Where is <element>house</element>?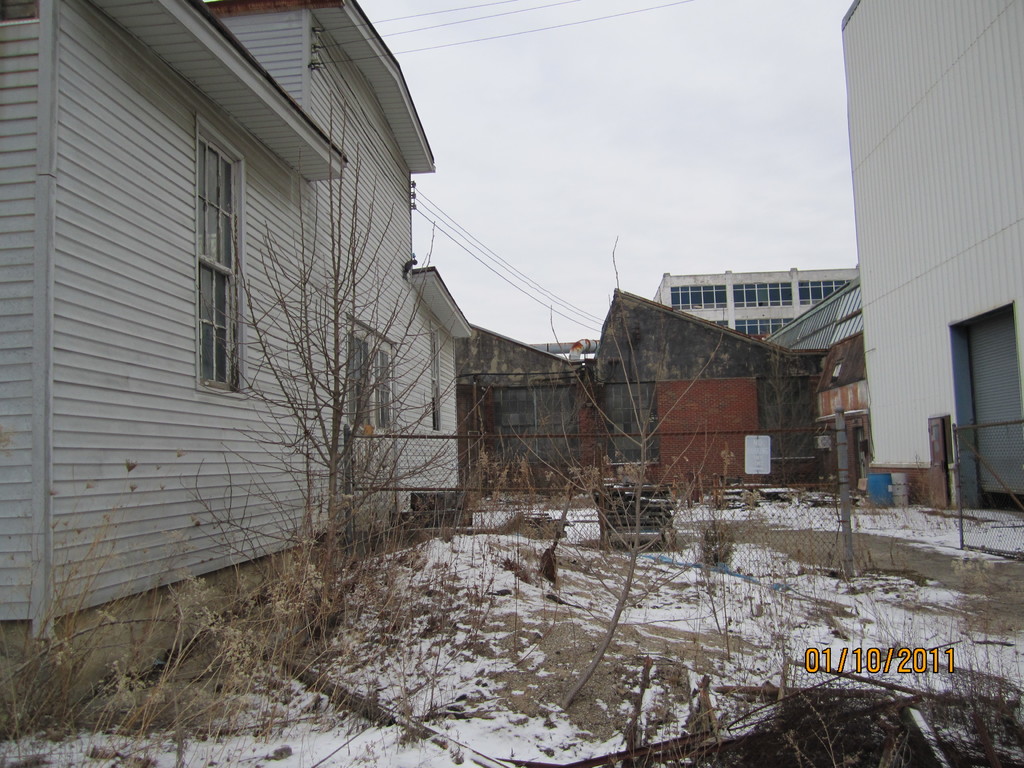
crop(648, 264, 852, 356).
